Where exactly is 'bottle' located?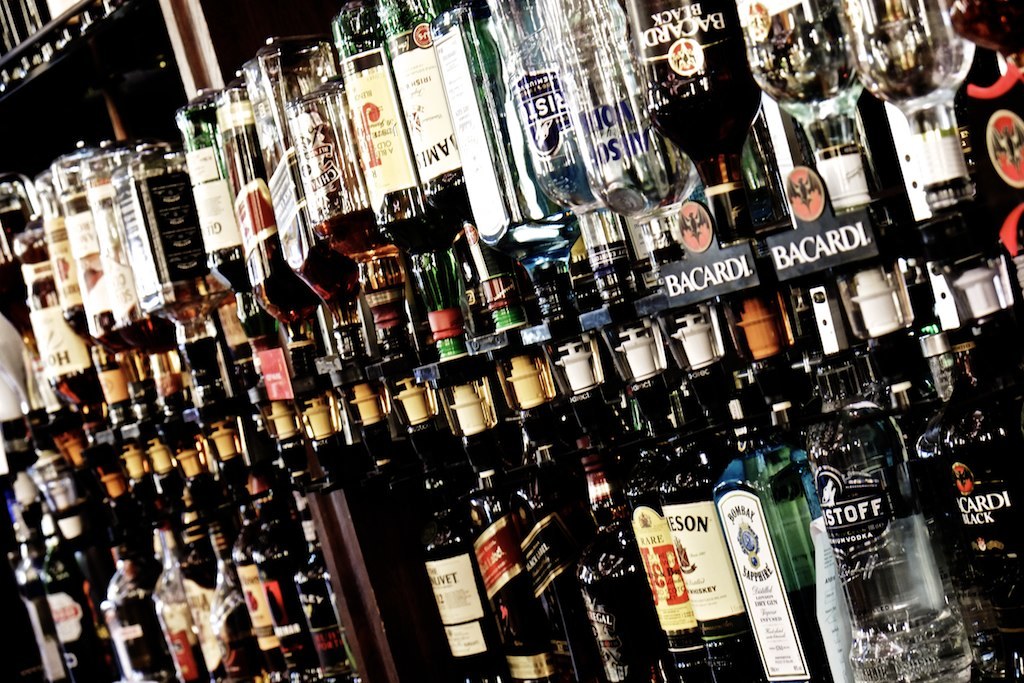
Its bounding box is x1=482 y1=0 x2=641 y2=307.
